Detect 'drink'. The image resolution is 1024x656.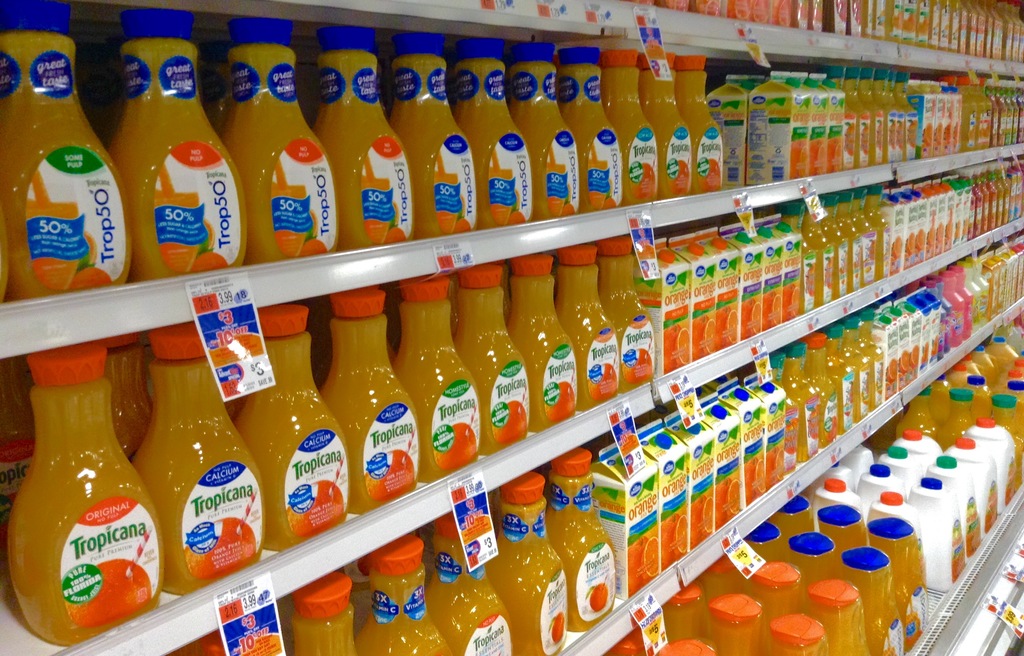
locate(897, 430, 940, 454).
